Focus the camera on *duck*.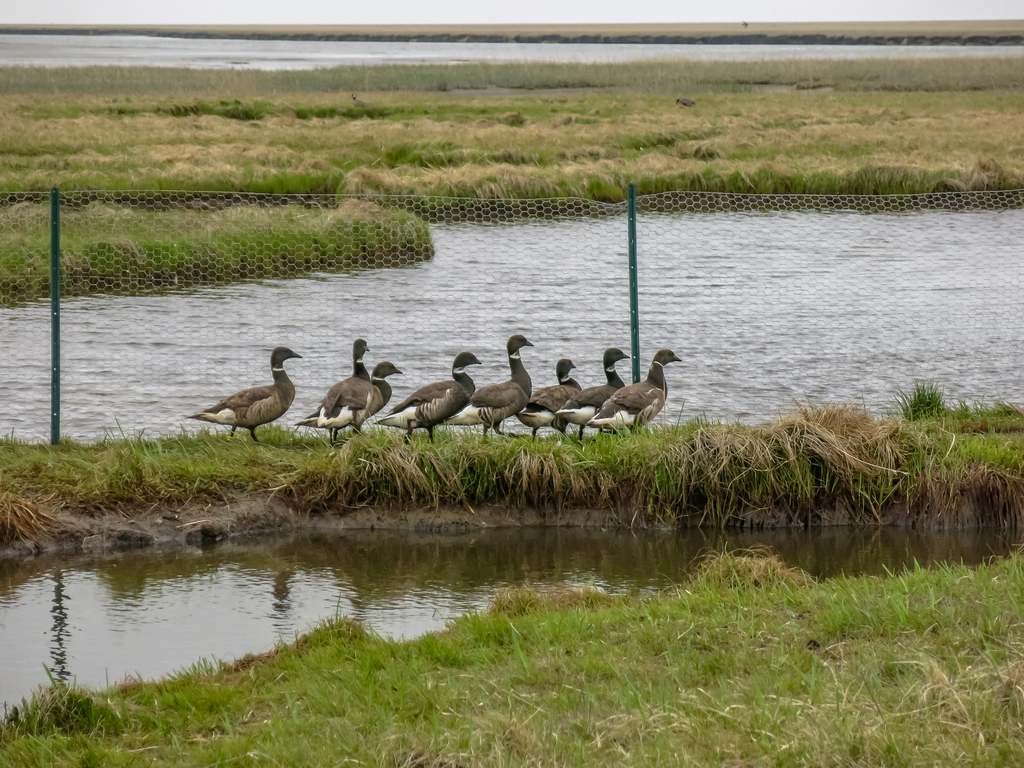
Focus region: x1=562, y1=346, x2=630, y2=428.
